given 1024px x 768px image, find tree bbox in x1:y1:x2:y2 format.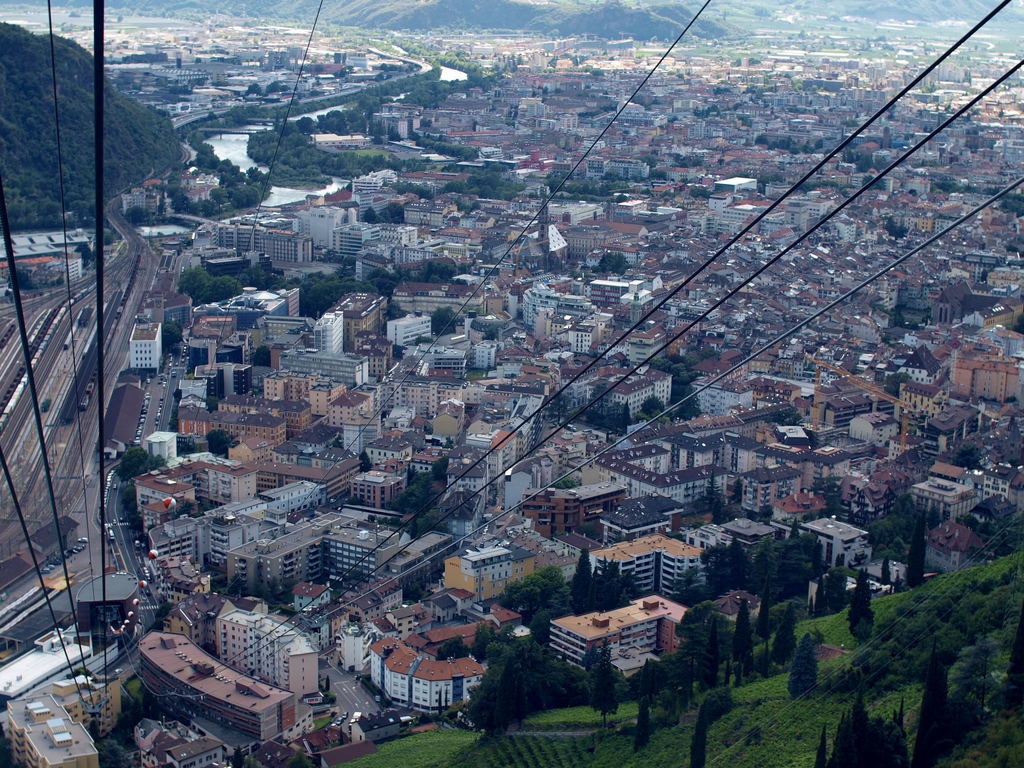
761:131:819:154.
